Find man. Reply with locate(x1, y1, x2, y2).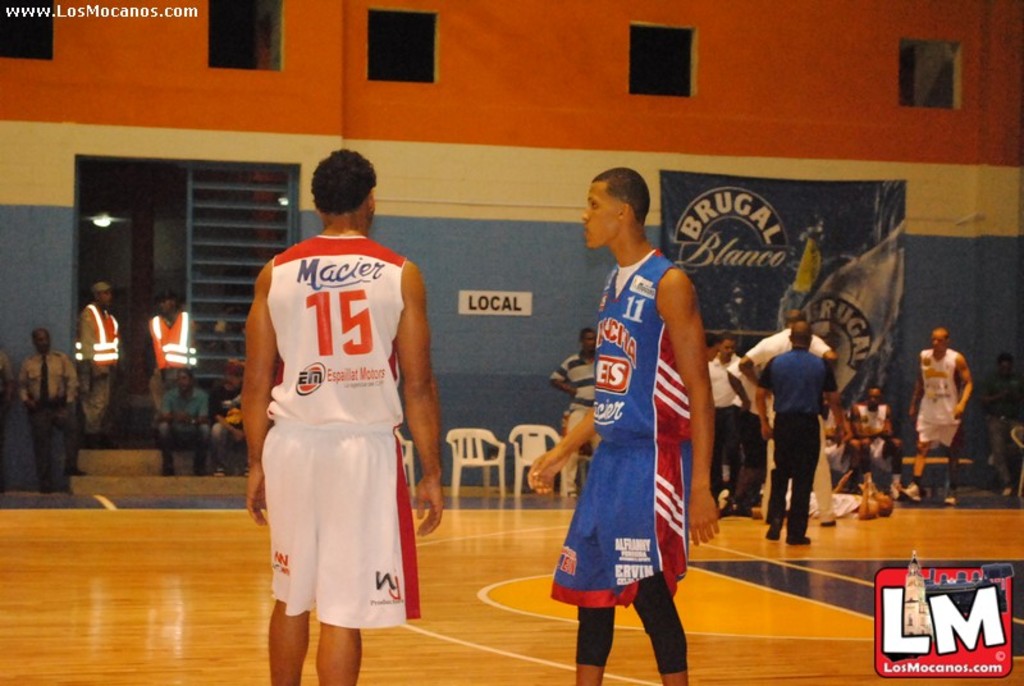
locate(902, 323, 974, 504).
